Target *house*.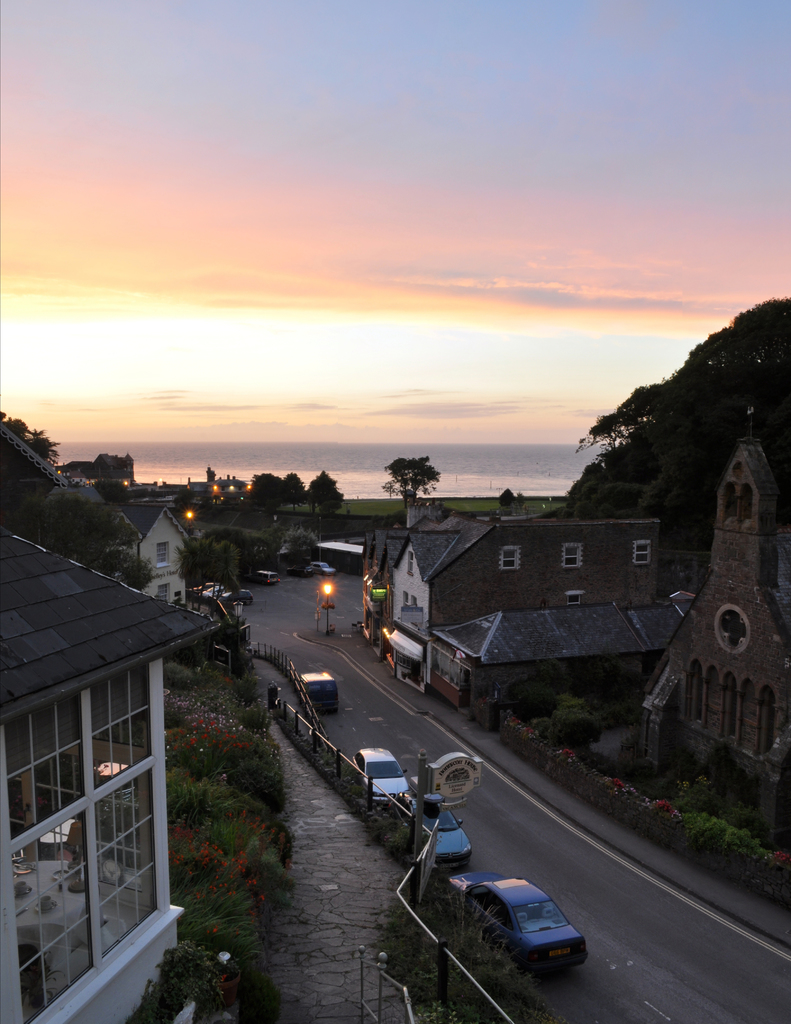
Target region: rect(122, 506, 195, 607).
